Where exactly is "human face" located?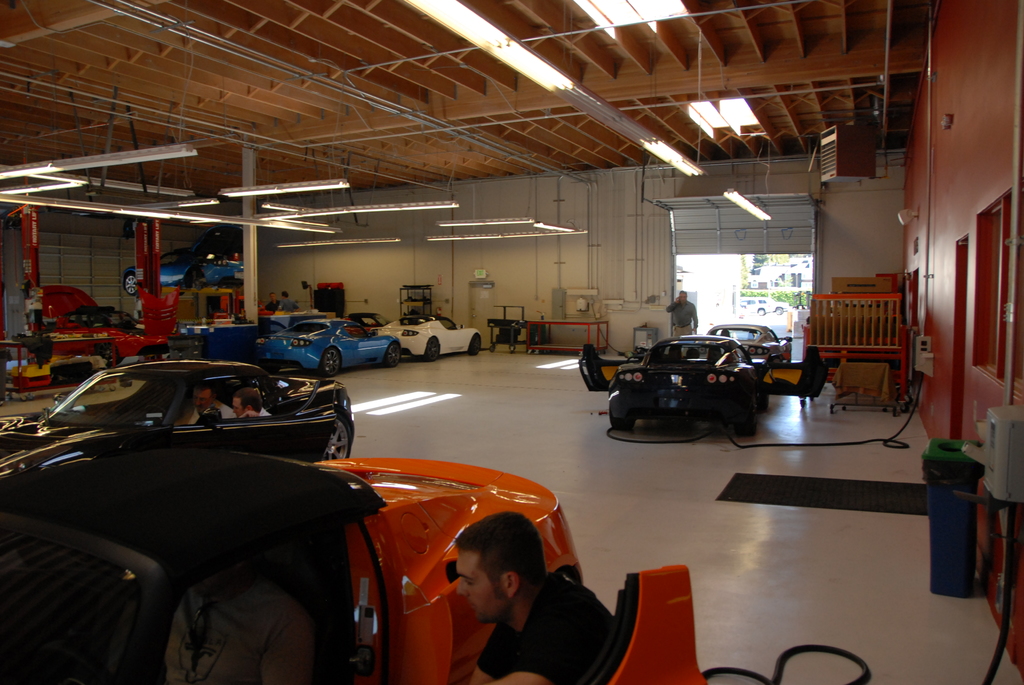
Its bounding box is 231 395 246 415.
